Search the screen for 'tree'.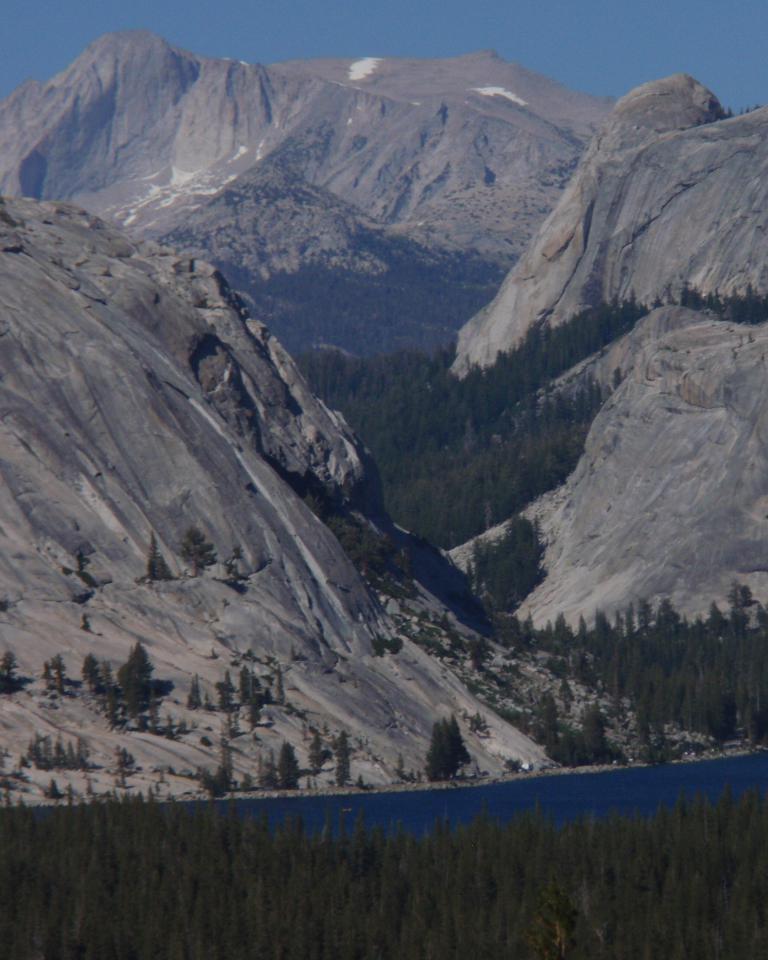
Found at select_region(221, 740, 236, 779).
